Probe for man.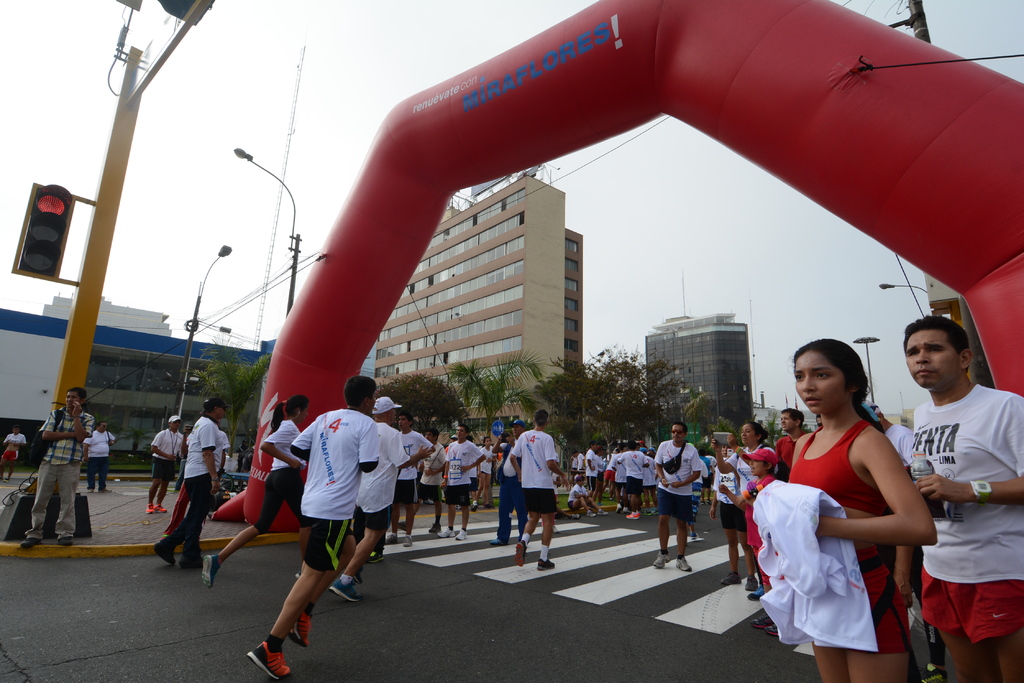
Probe result: box=[326, 390, 413, 606].
